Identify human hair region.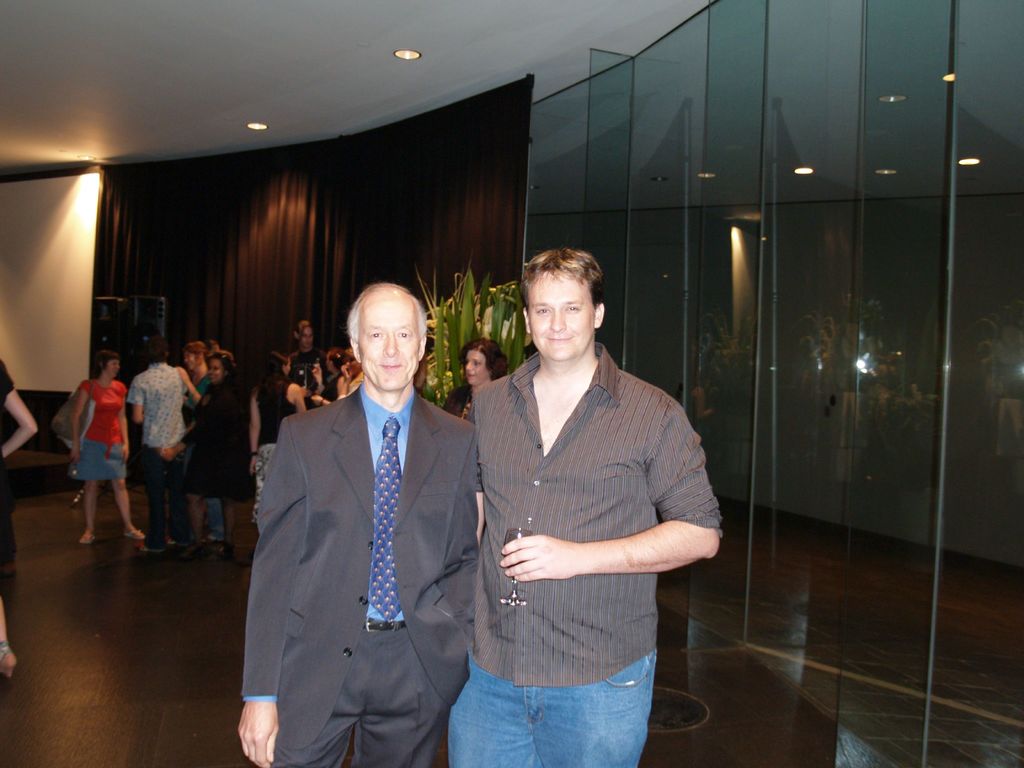
Region: x1=87 y1=347 x2=117 y2=383.
